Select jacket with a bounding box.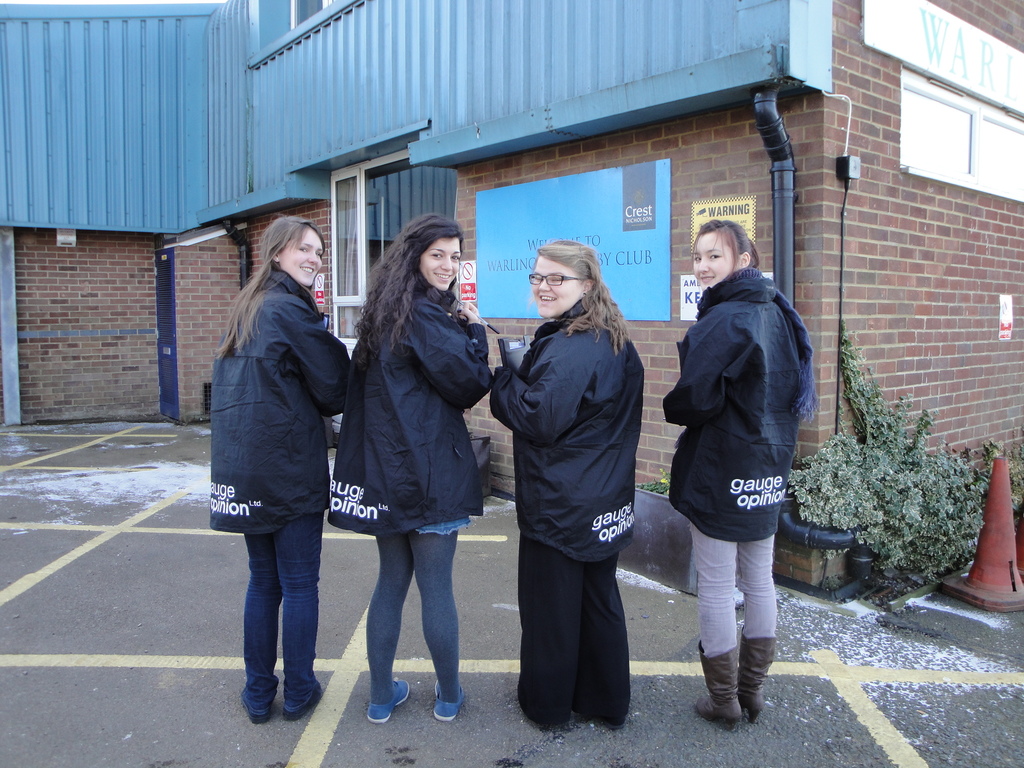
[left=489, top=299, right=654, bottom=579].
